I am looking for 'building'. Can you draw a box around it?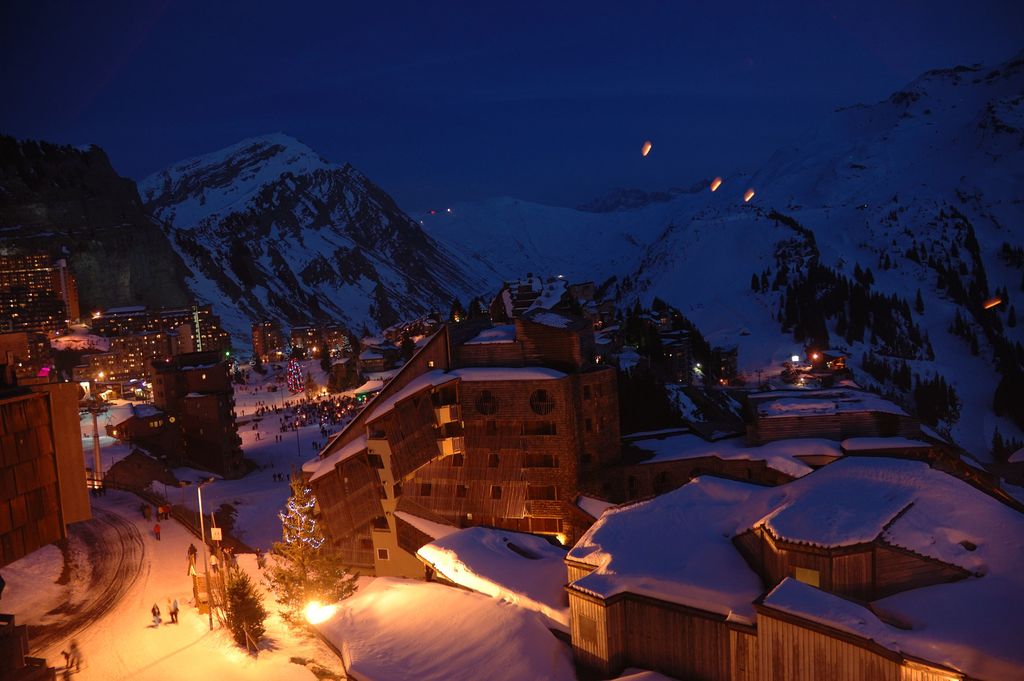
Sure, the bounding box is left=292, top=307, right=796, bottom=580.
